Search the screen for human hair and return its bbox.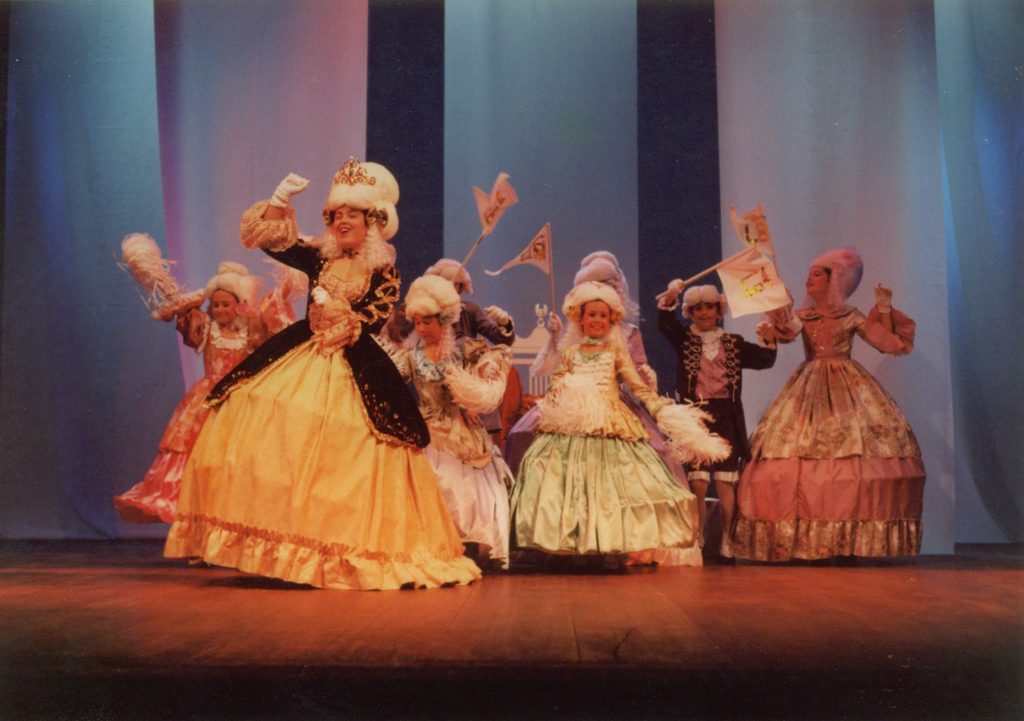
Found: 686 303 723 316.
